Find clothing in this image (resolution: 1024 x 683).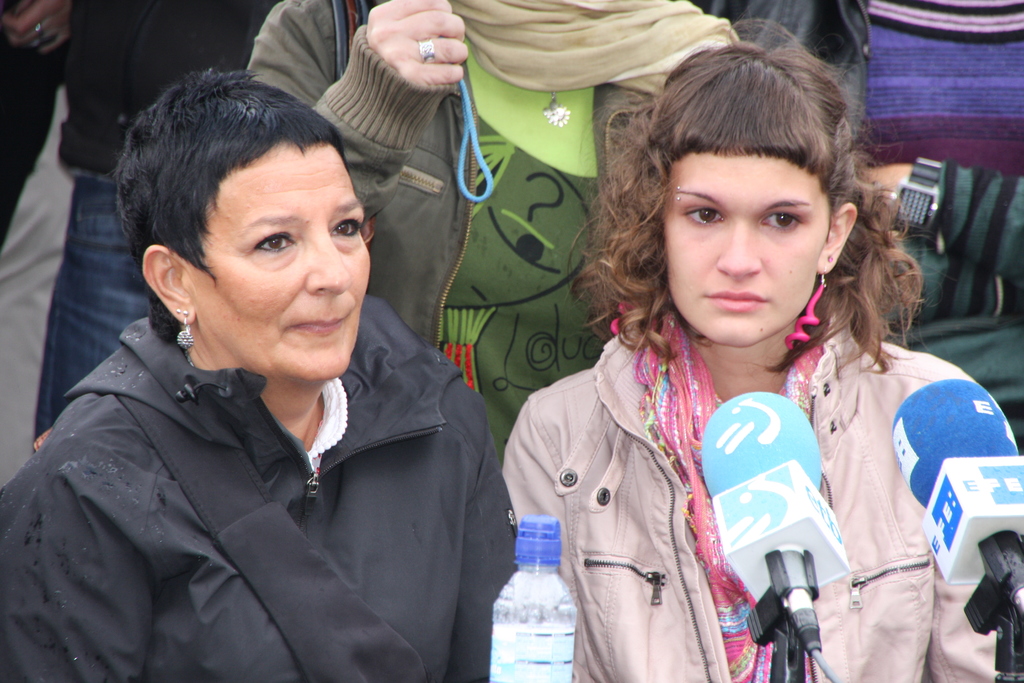
region(0, 0, 63, 258).
